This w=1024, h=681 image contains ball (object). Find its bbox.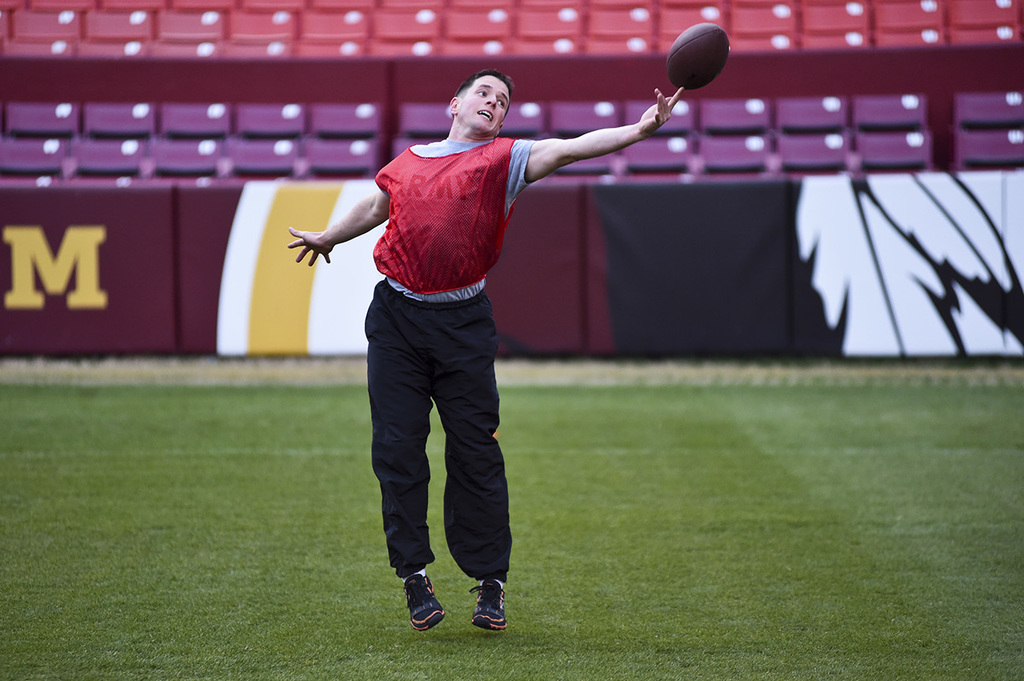
region(668, 24, 729, 90).
